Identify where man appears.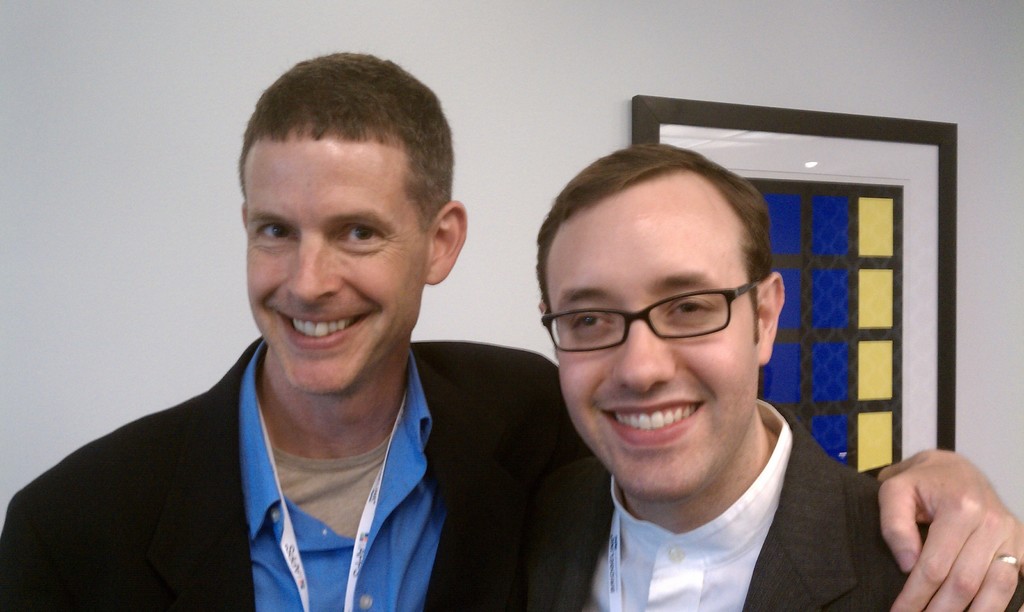
Appears at region(531, 143, 1023, 611).
